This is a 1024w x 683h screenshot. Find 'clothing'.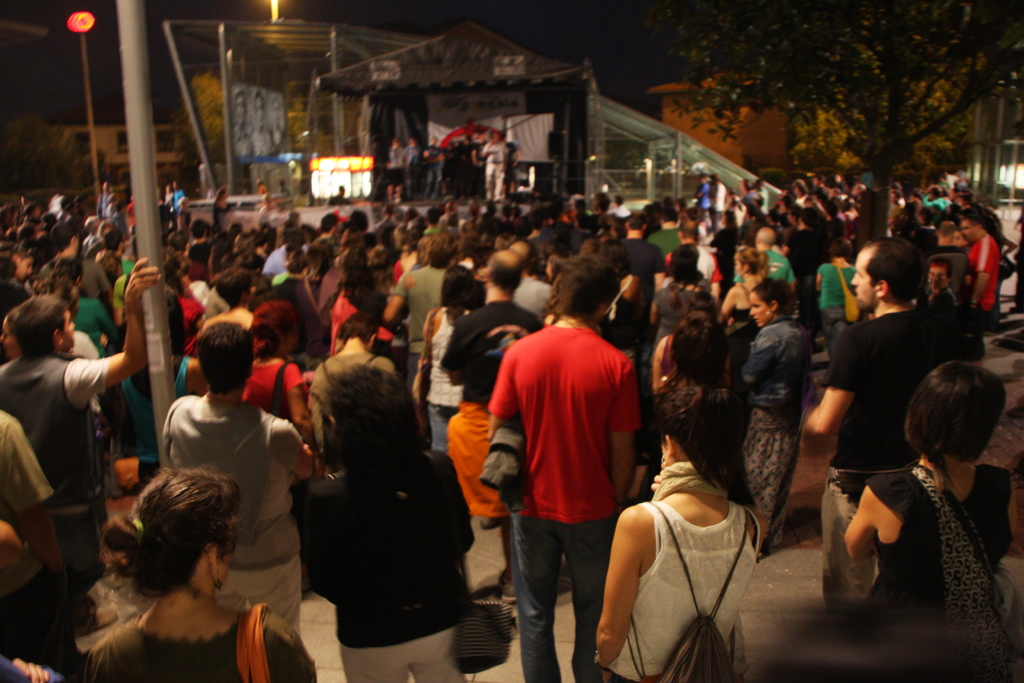
Bounding box: detection(266, 279, 317, 320).
